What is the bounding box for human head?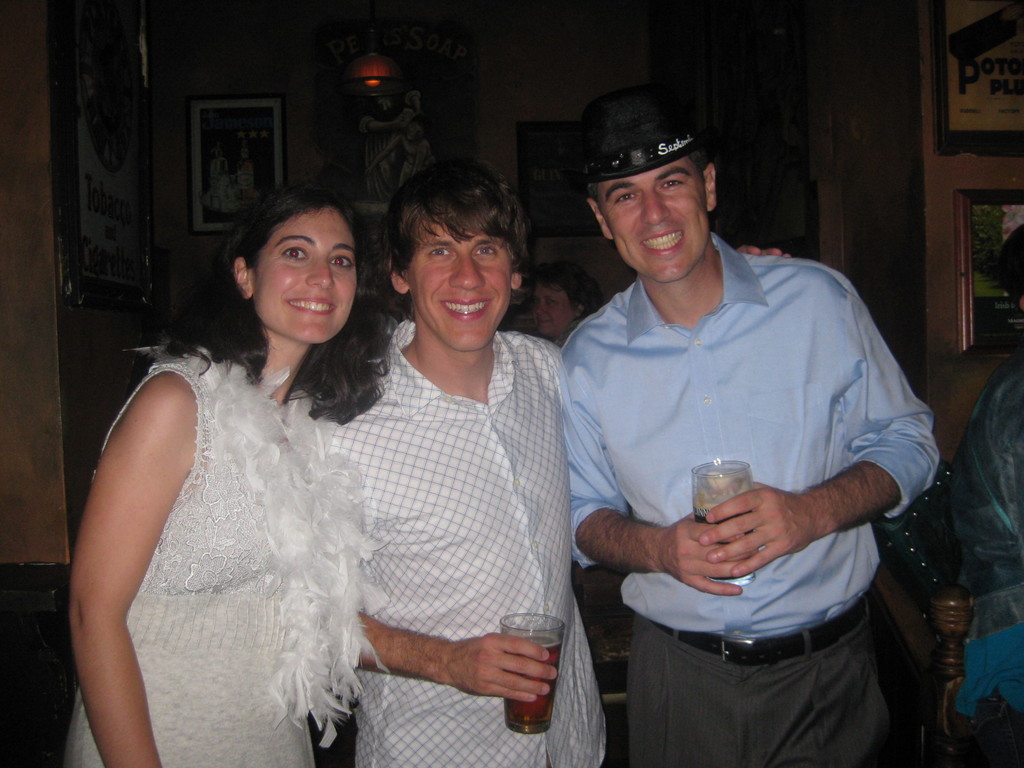
[x1=582, y1=91, x2=722, y2=283].
